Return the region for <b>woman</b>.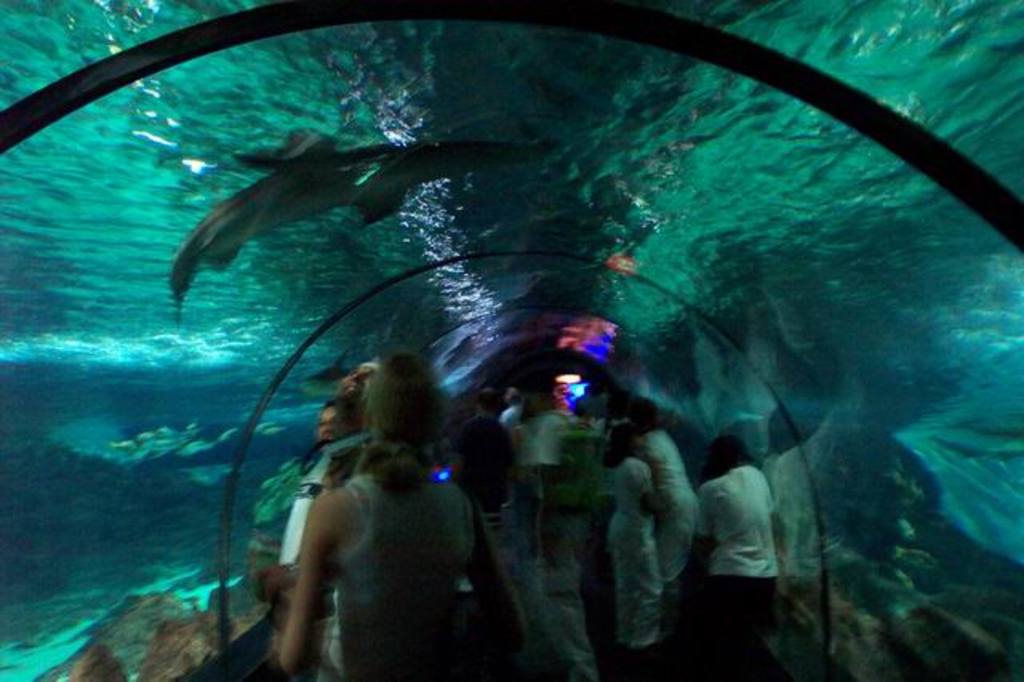
{"left": 248, "top": 363, "right": 541, "bottom": 680}.
